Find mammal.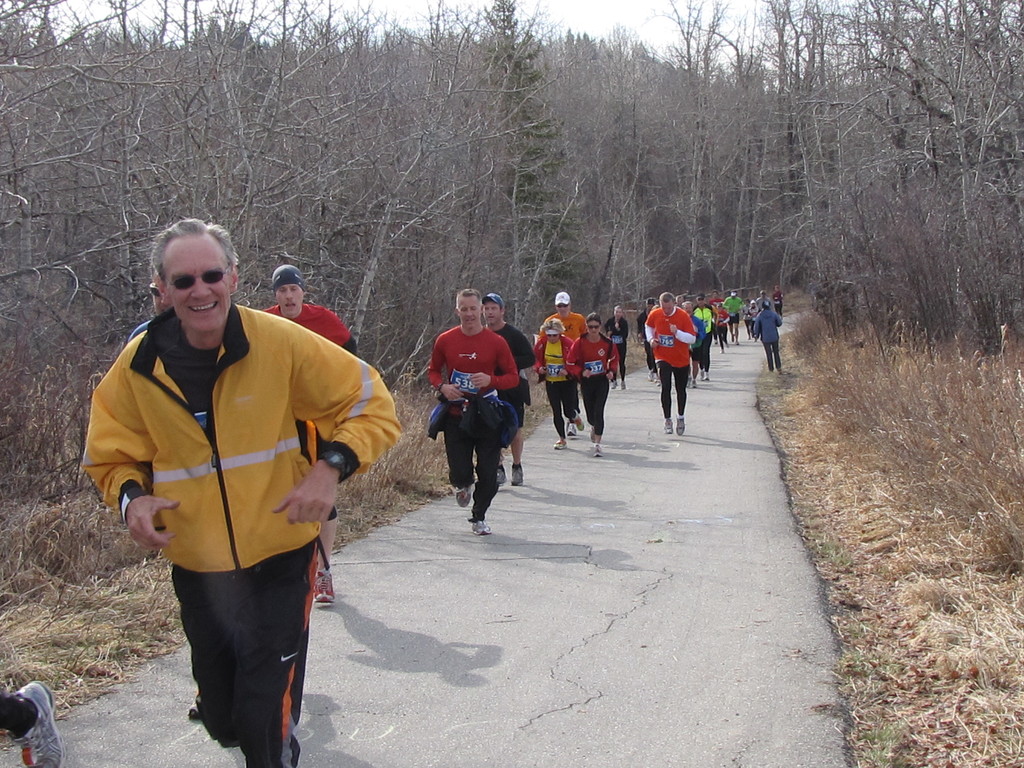
541,294,586,438.
